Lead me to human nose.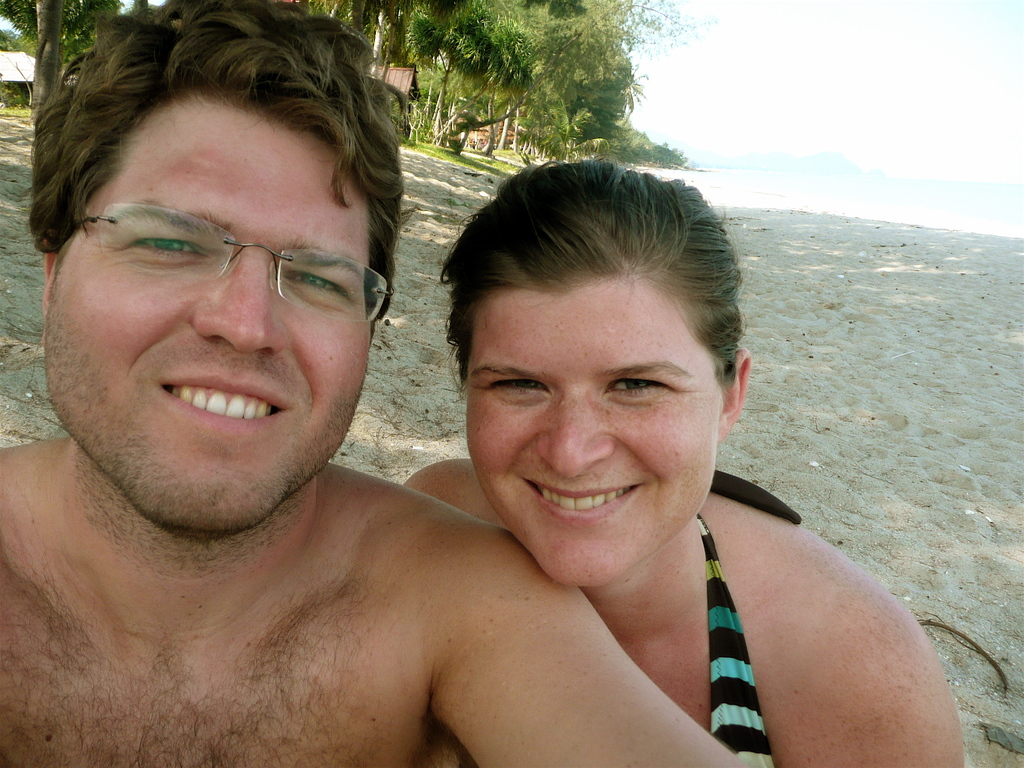
Lead to bbox(534, 394, 614, 479).
